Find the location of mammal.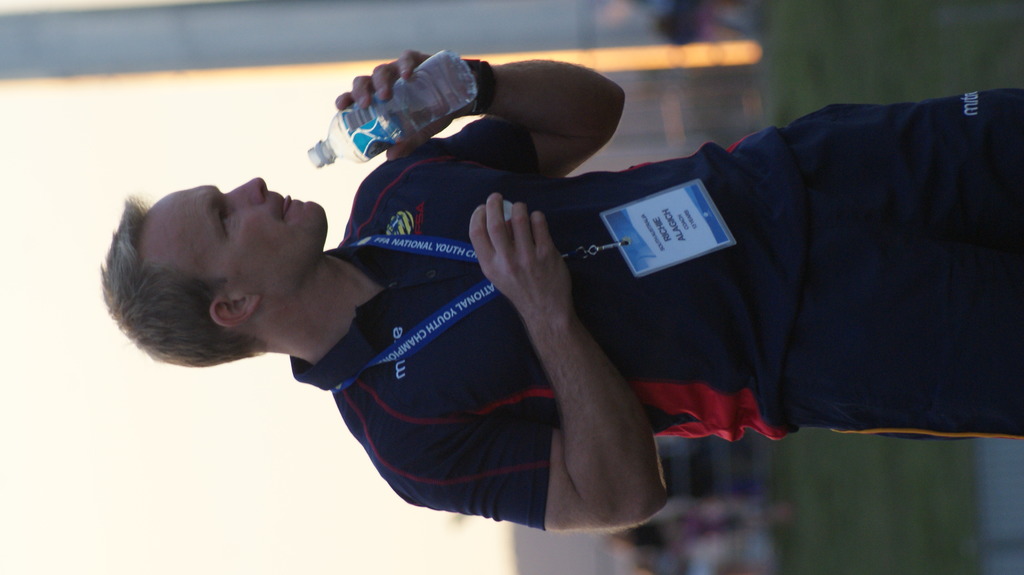
Location: crop(1, 77, 986, 464).
